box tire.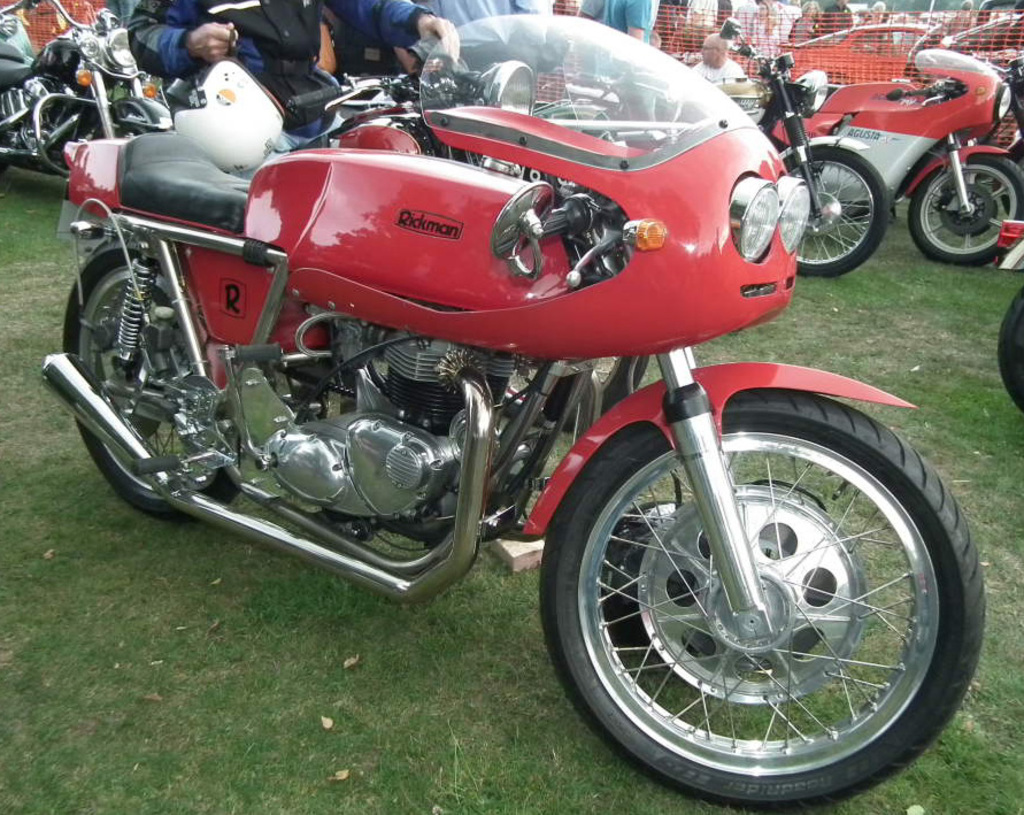
908:154:1023:266.
